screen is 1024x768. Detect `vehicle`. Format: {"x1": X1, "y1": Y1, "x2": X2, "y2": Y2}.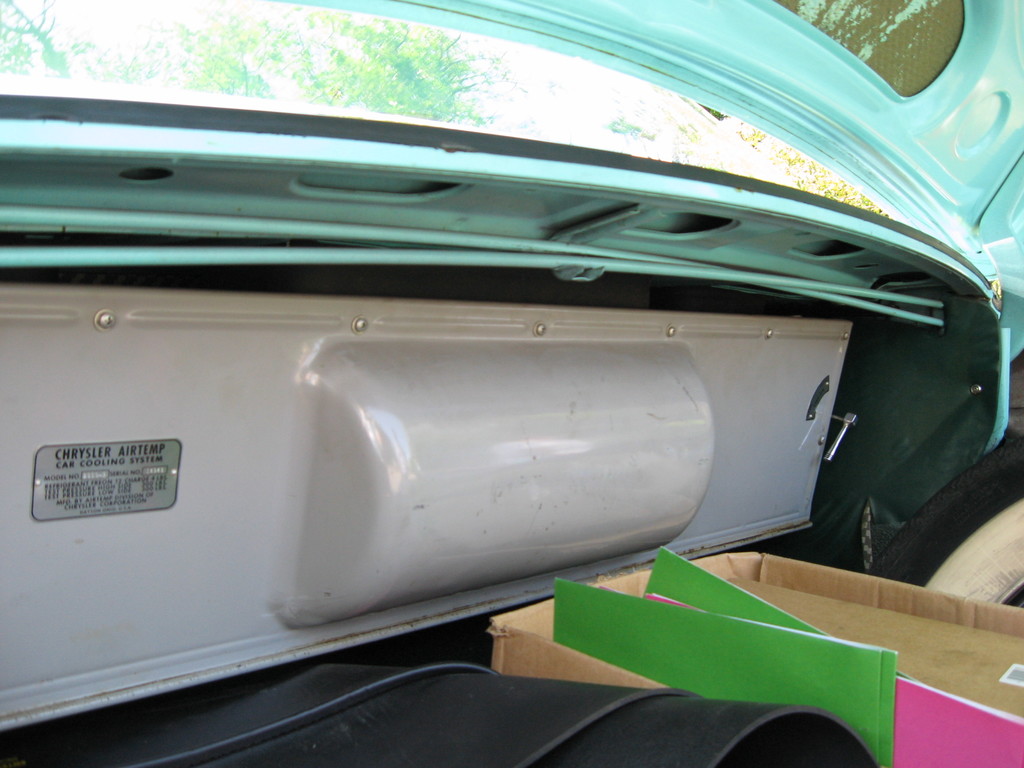
{"x1": 0, "y1": 0, "x2": 1023, "y2": 767}.
